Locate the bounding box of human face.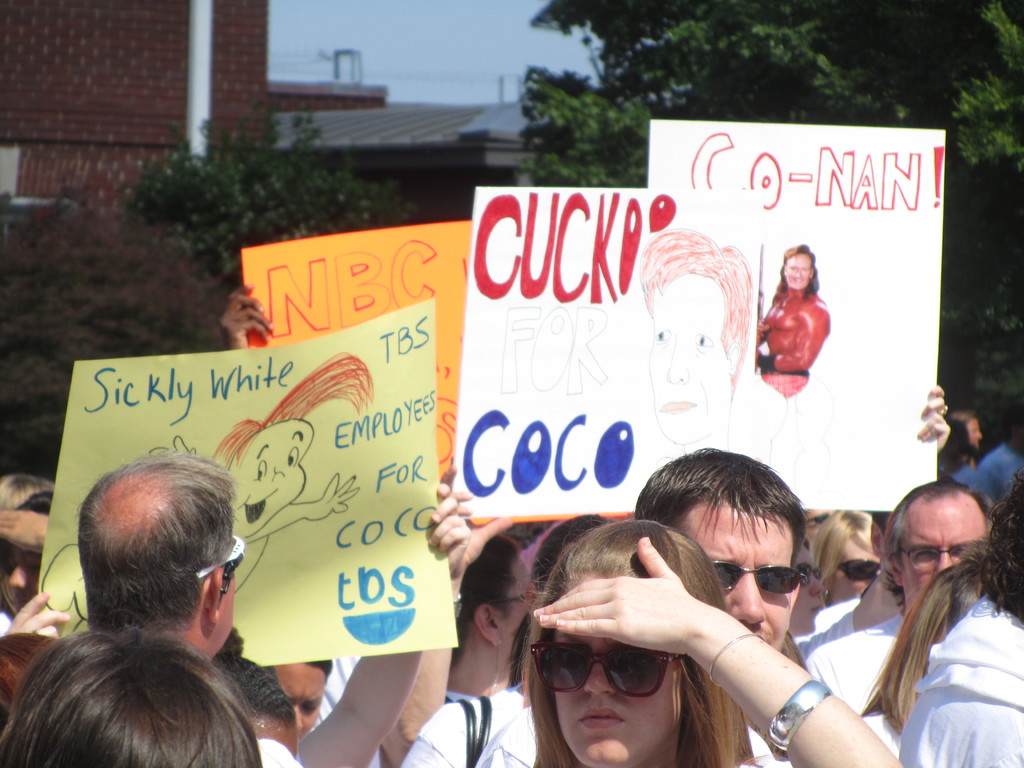
Bounding box: locate(0, 545, 39, 613).
